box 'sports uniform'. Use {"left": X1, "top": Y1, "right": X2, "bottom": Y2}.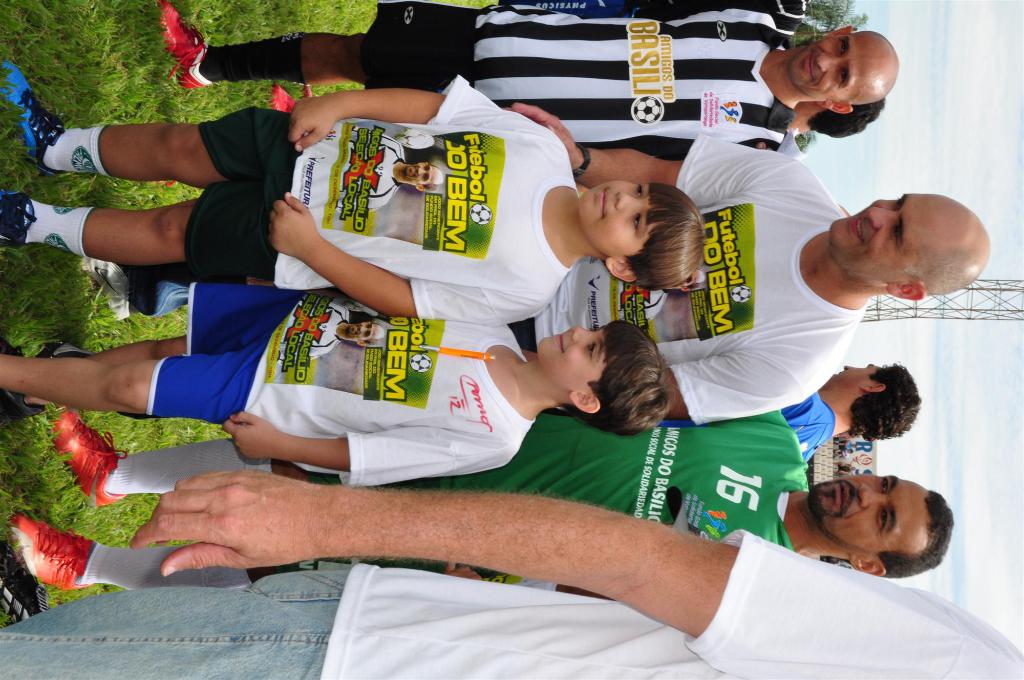
{"left": 780, "top": 391, "right": 831, "bottom": 469}.
